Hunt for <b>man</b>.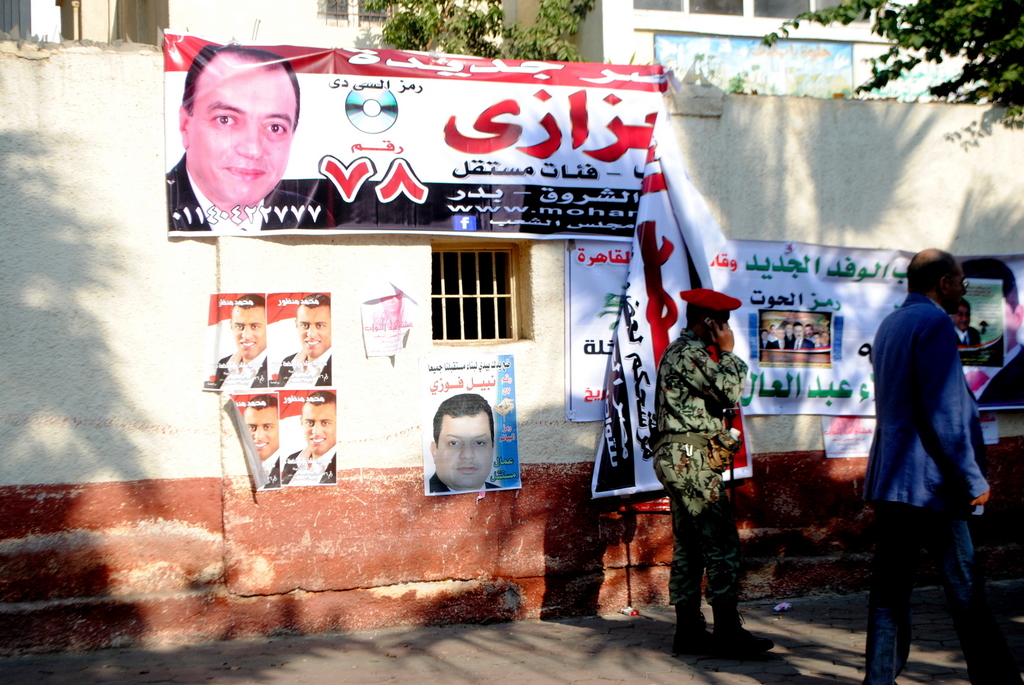
Hunted down at bbox(205, 295, 273, 397).
